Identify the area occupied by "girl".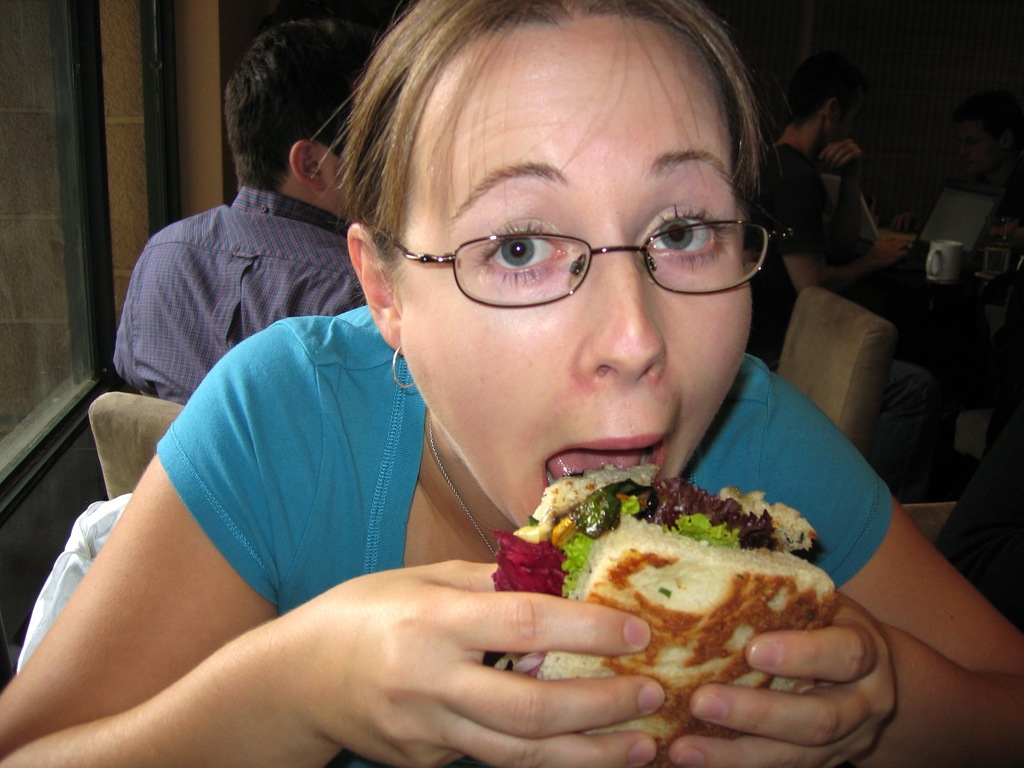
Area: (left=0, top=0, right=1023, bottom=767).
